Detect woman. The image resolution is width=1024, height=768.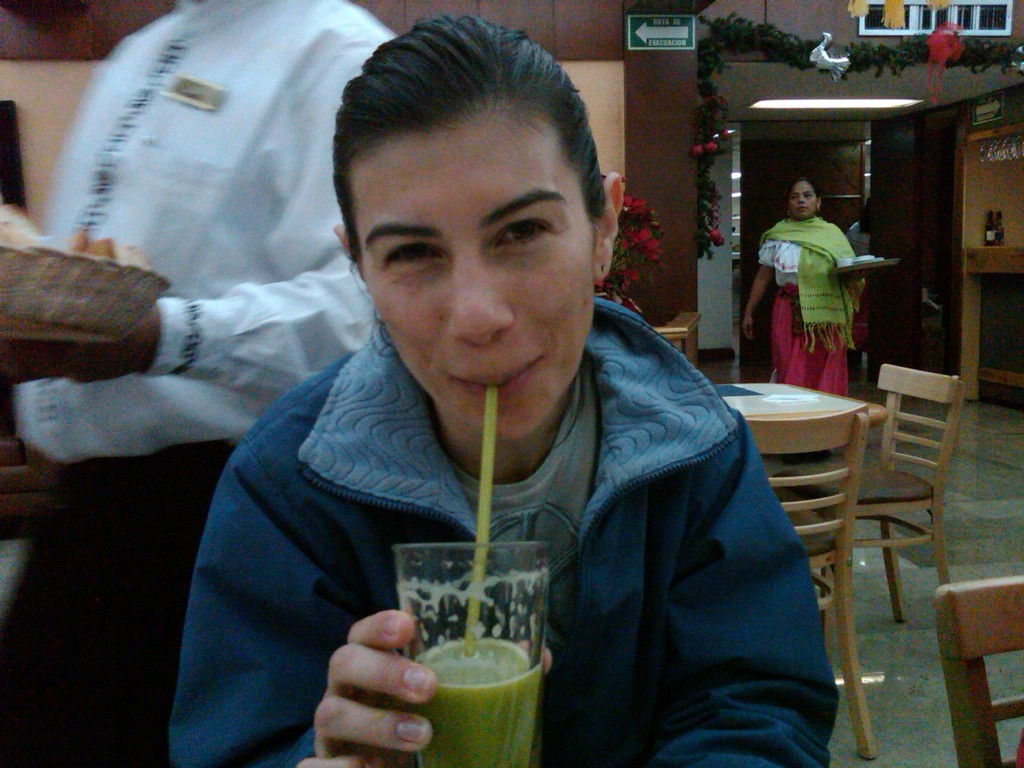
detection(743, 173, 856, 452).
